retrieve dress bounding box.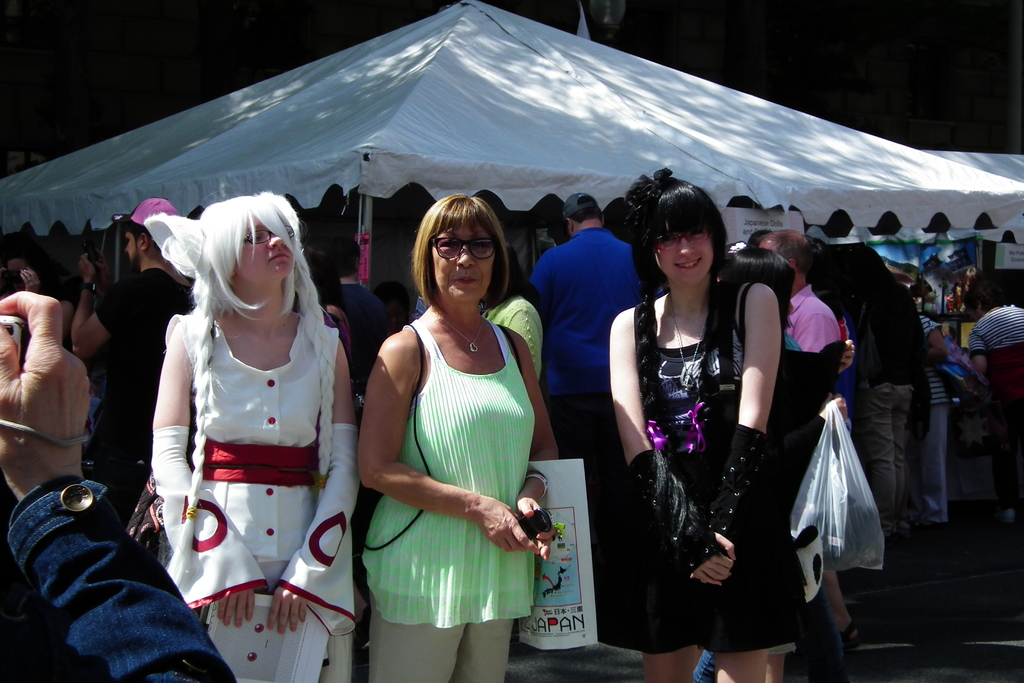
Bounding box: crop(605, 278, 815, 655).
